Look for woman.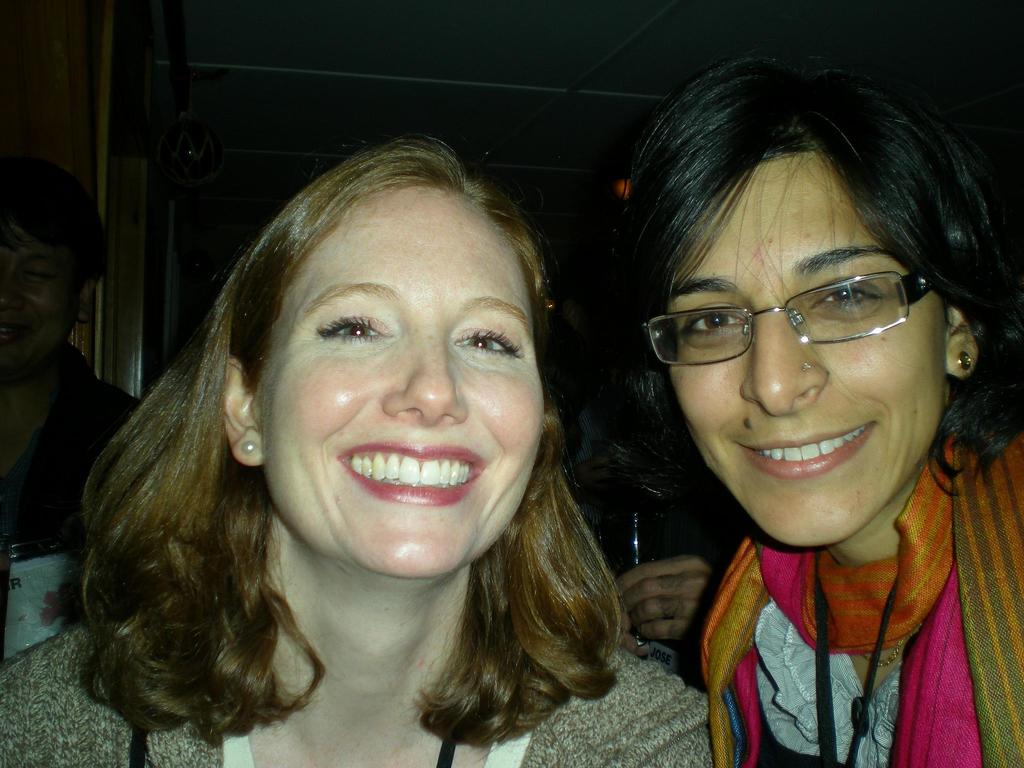
Found: [568,38,1023,767].
